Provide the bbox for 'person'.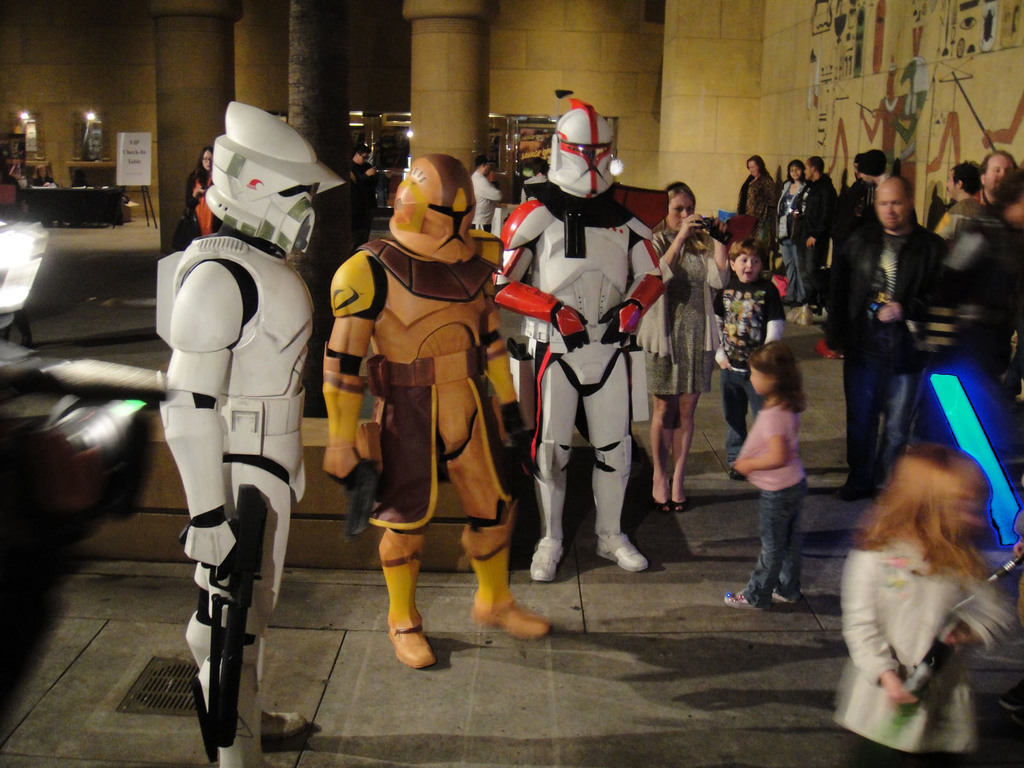
182,143,227,236.
